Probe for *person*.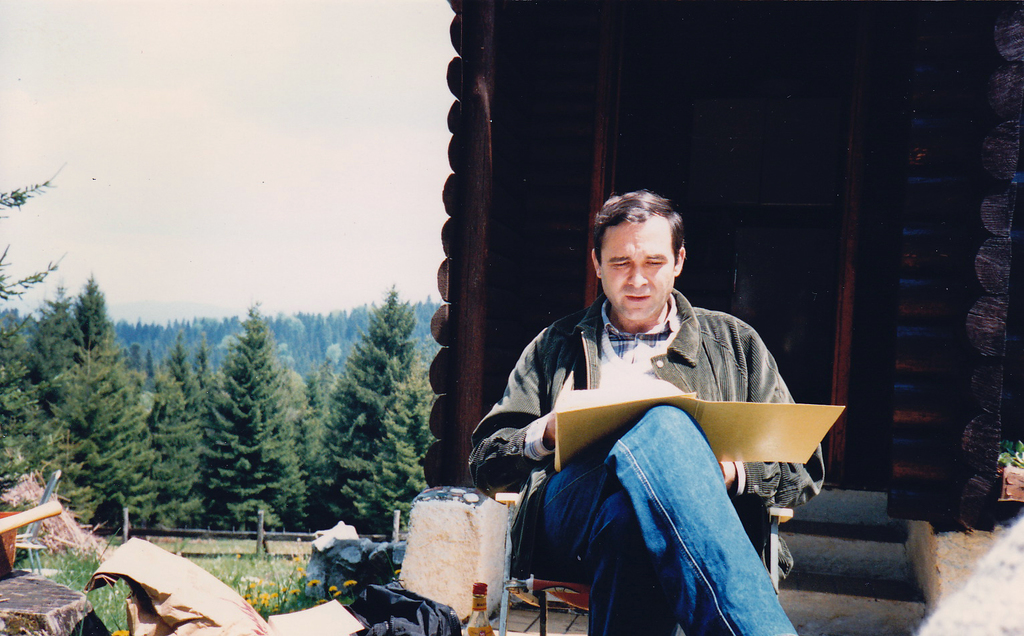
Probe result: bbox=[465, 189, 825, 635].
